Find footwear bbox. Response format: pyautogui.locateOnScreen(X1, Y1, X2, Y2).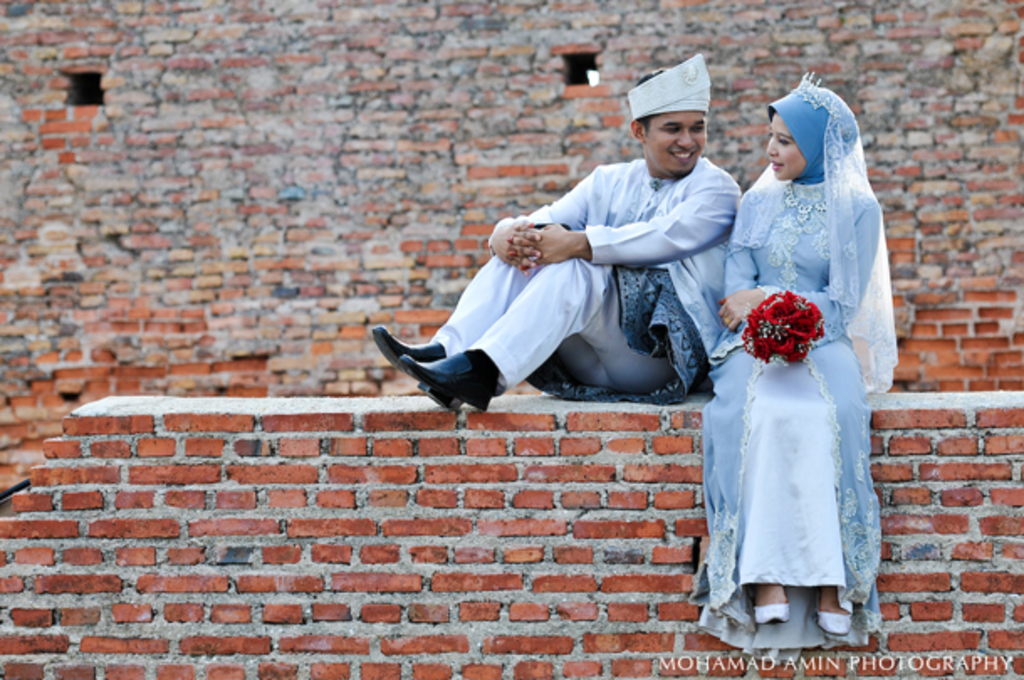
pyautogui.locateOnScreen(391, 336, 505, 415).
